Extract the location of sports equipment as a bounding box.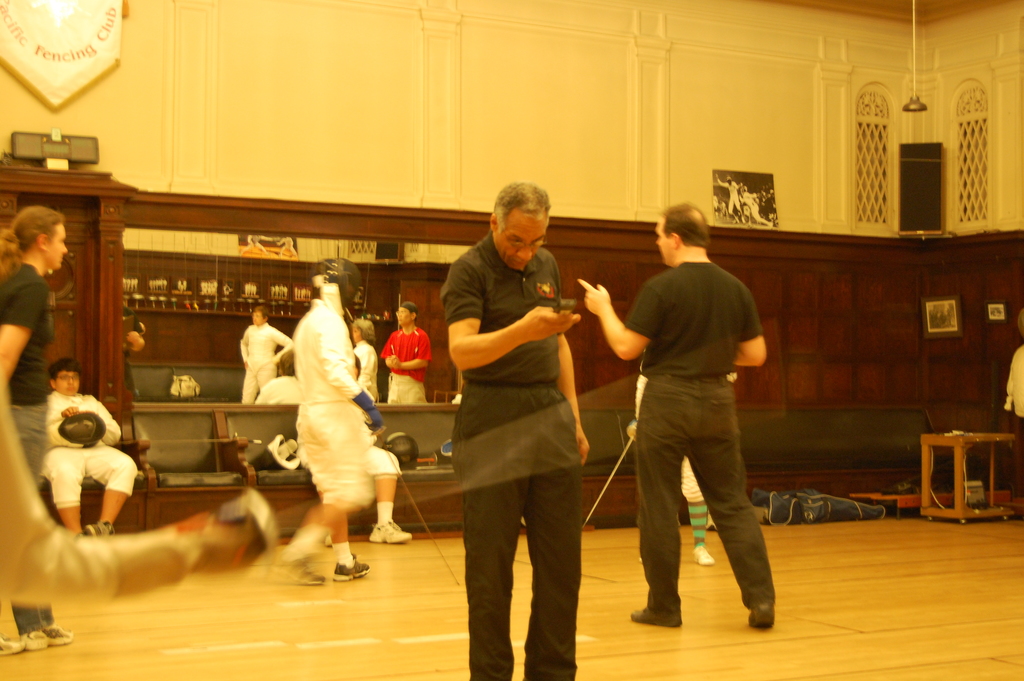
57, 411, 104, 448.
